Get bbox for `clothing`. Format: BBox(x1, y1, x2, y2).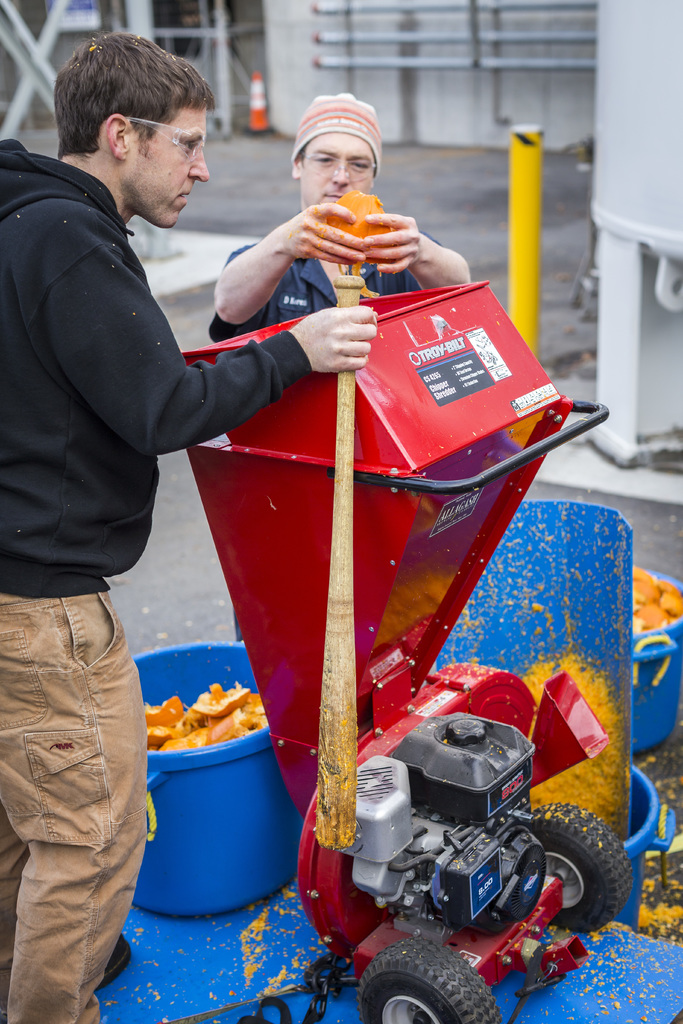
BBox(13, 78, 260, 746).
